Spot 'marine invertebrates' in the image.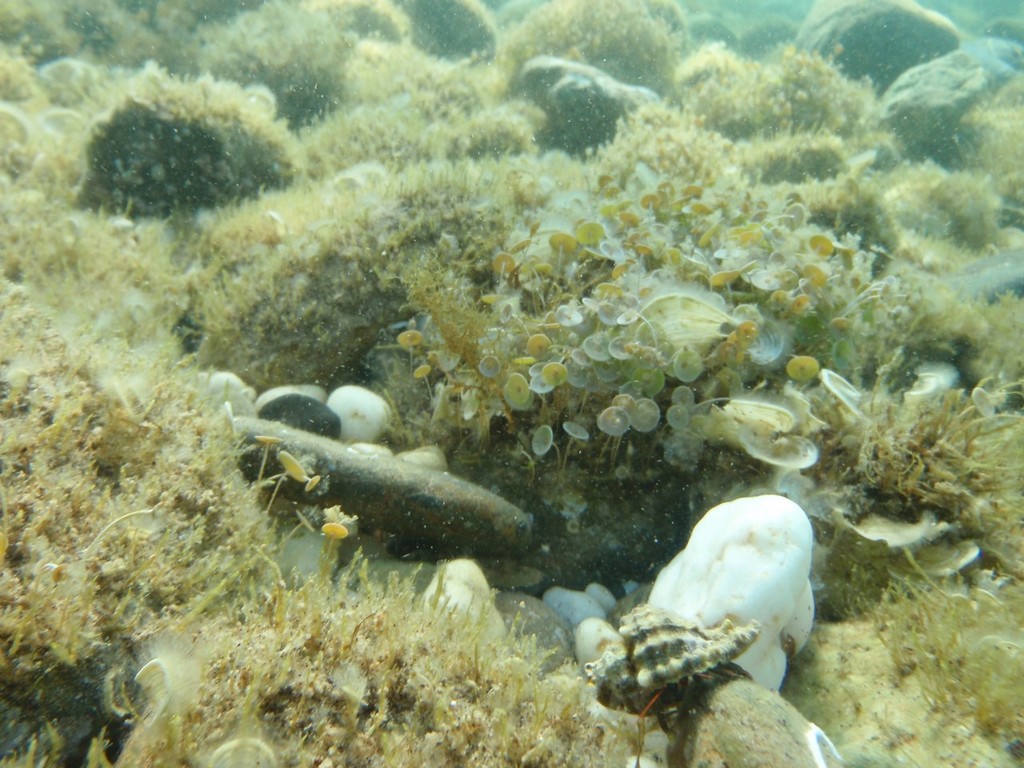
'marine invertebrates' found at {"x1": 241, "y1": 405, "x2": 531, "y2": 568}.
